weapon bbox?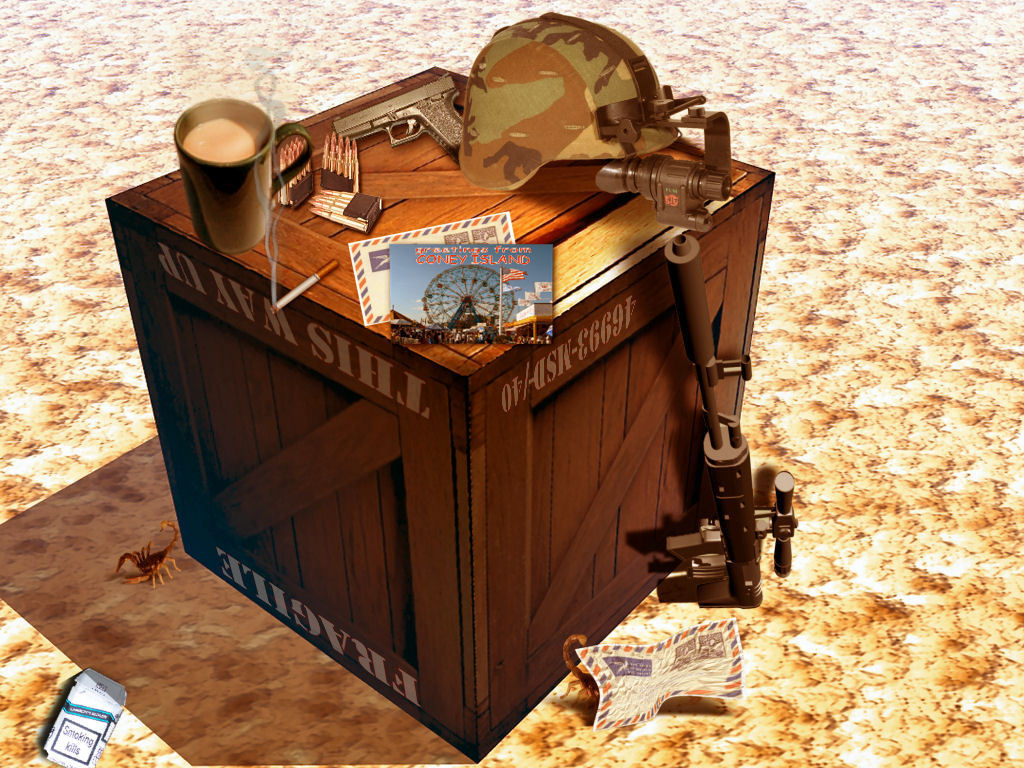
(662, 232, 802, 608)
